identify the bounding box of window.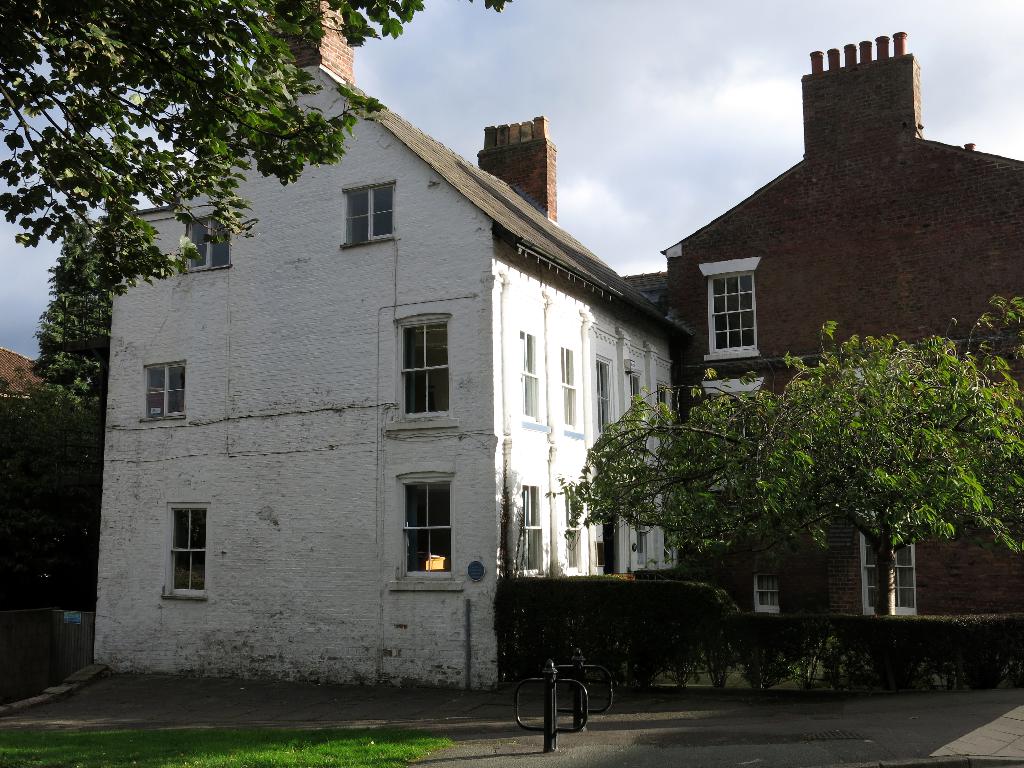
567:490:578:570.
